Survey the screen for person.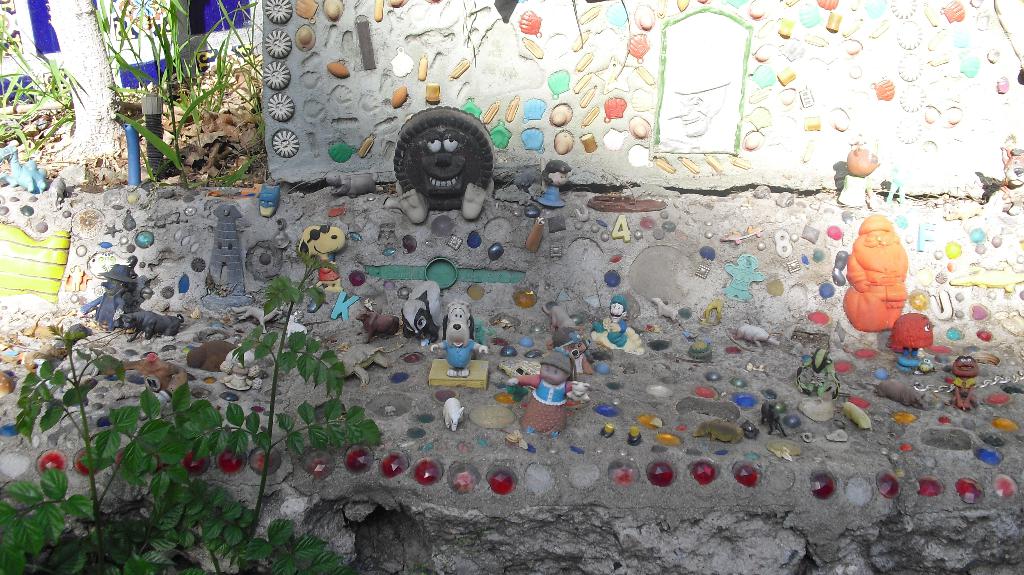
Survey found: {"left": 219, "top": 349, "right": 261, "bottom": 391}.
